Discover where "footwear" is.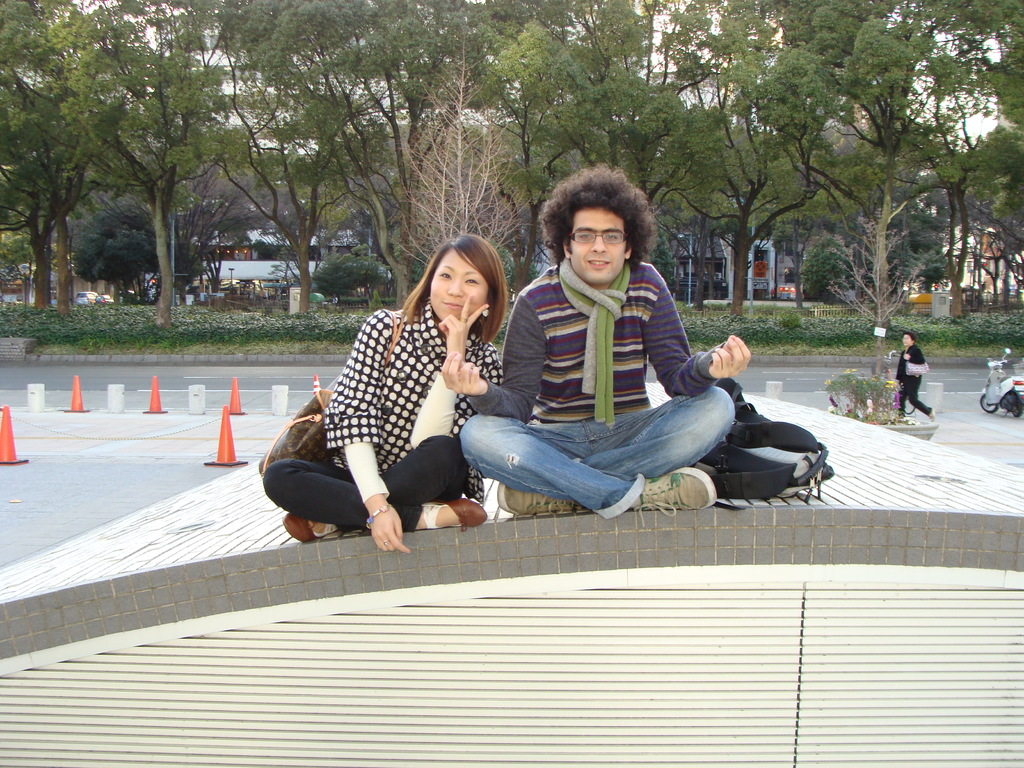
Discovered at box=[927, 407, 938, 419].
